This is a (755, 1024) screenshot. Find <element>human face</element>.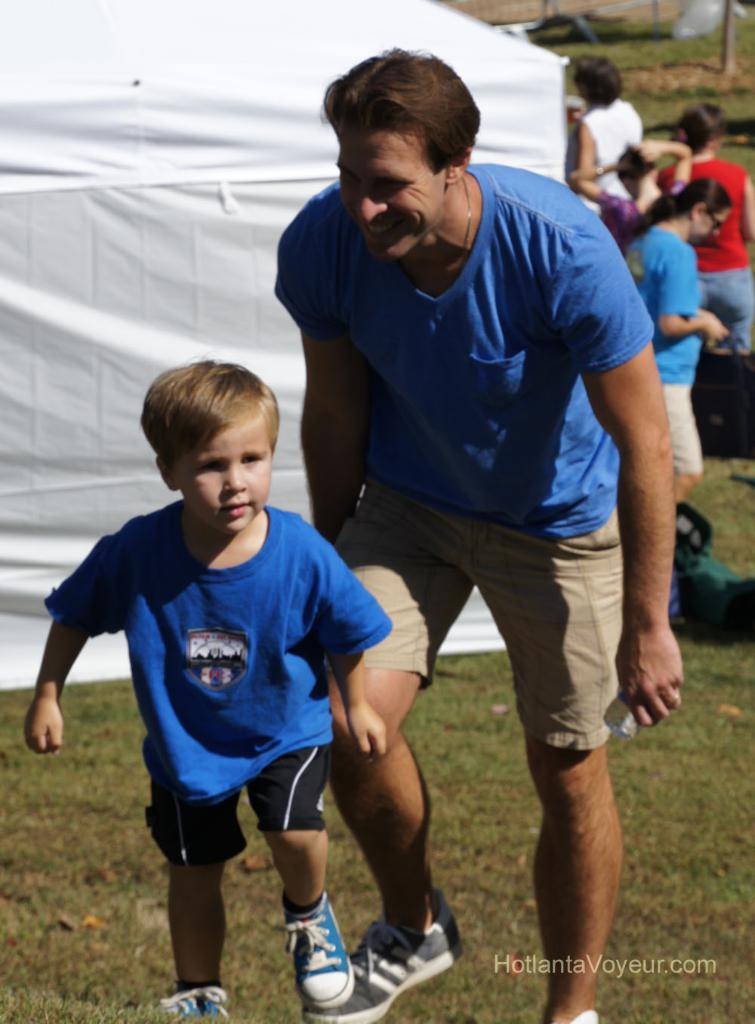
Bounding box: crop(693, 208, 730, 247).
